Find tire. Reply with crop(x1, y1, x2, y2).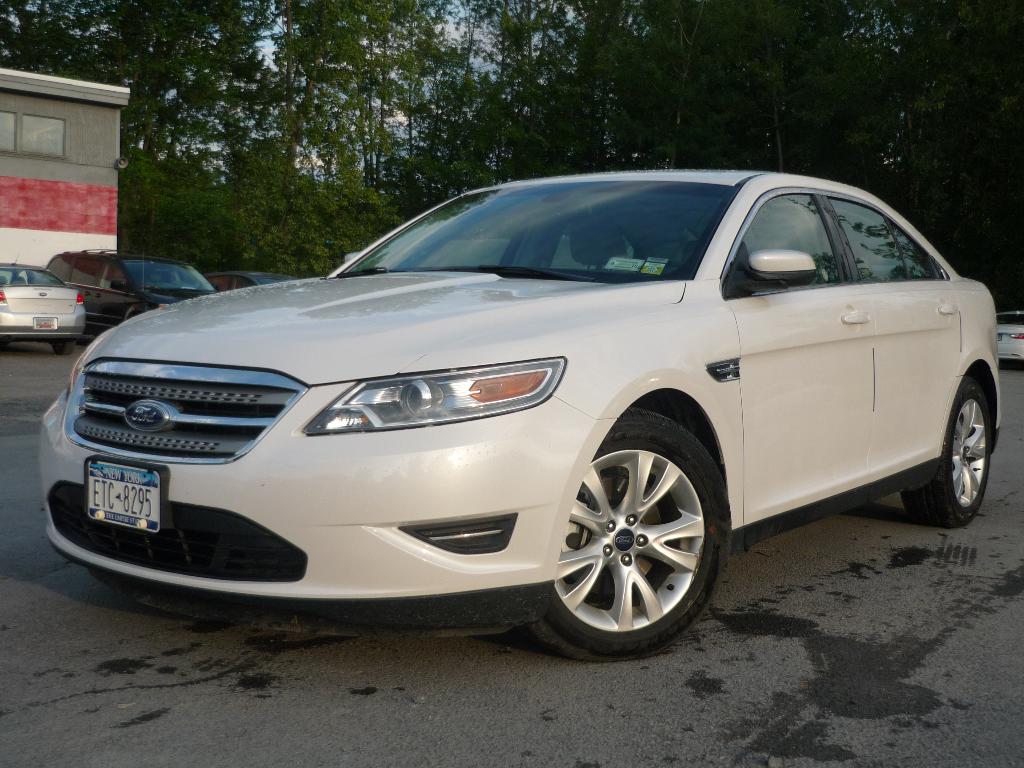
crop(901, 381, 990, 527).
